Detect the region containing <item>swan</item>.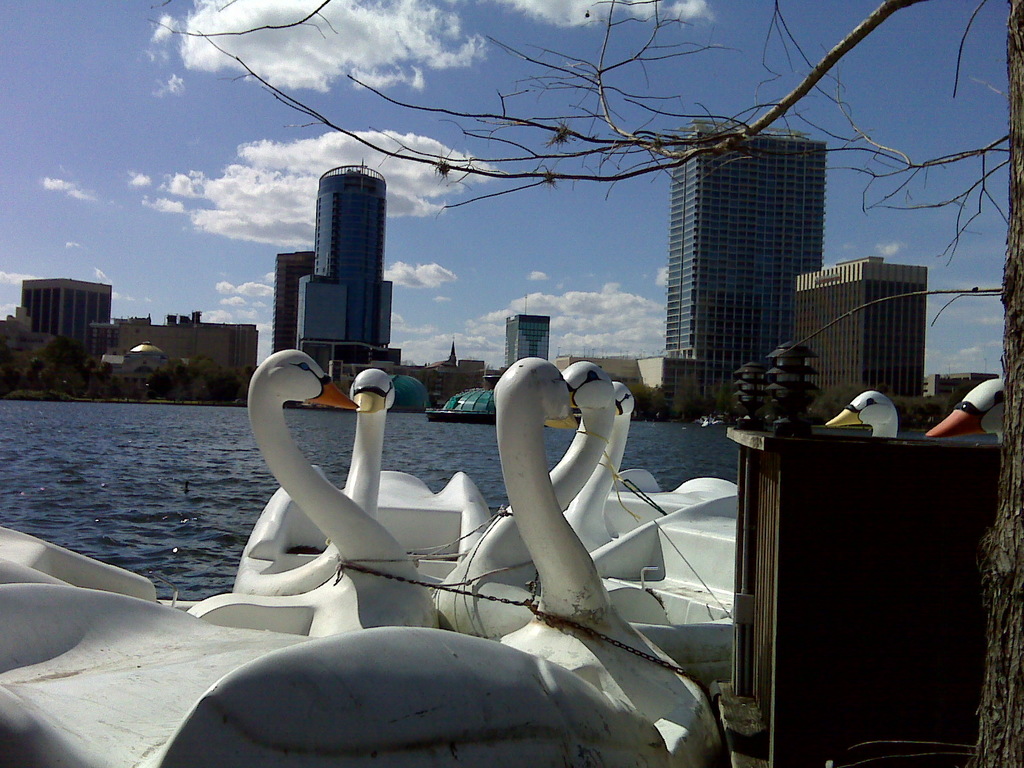
bbox(923, 376, 1005, 436).
